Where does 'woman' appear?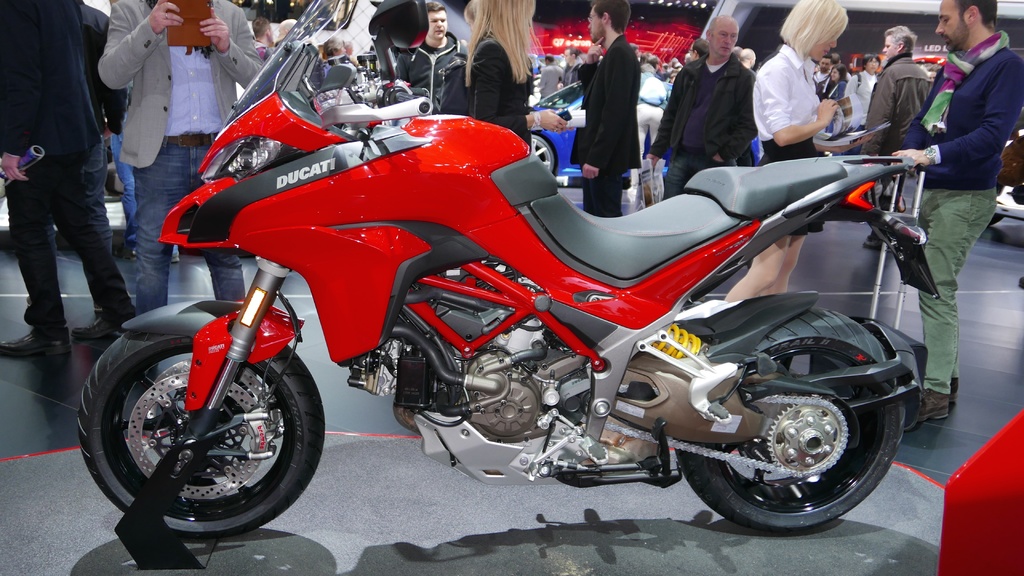
Appears at x1=829 y1=65 x2=856 y2=108.
